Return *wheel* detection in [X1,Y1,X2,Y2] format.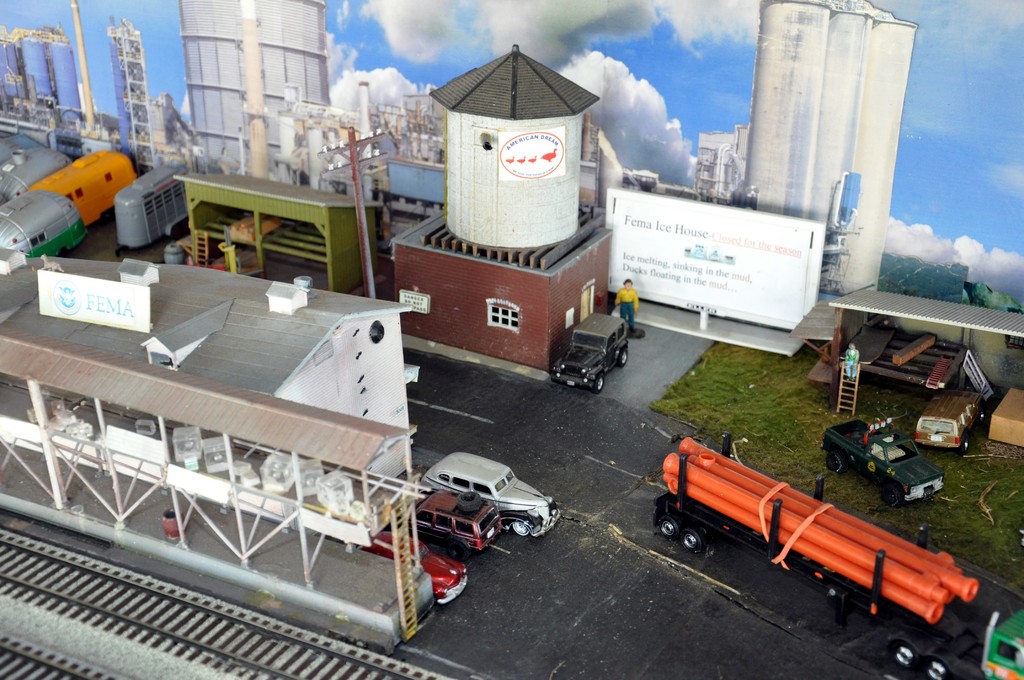
[658,512,710,555].
